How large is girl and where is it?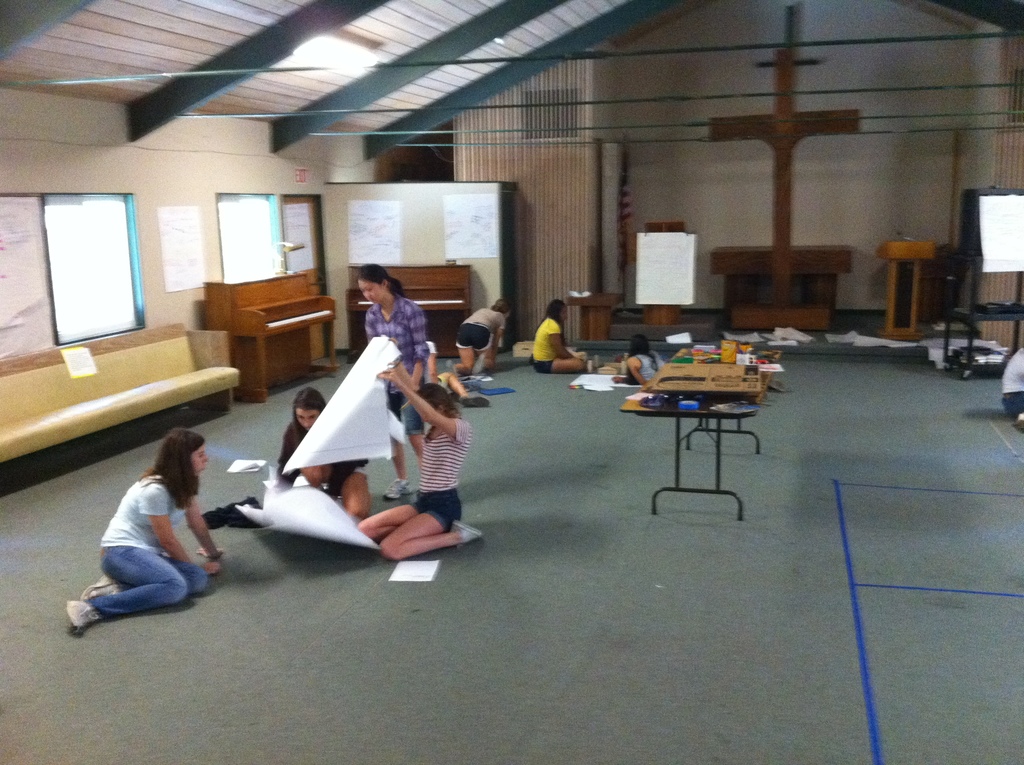
Bounding box: bbox=(611, 335, 790, 401).
